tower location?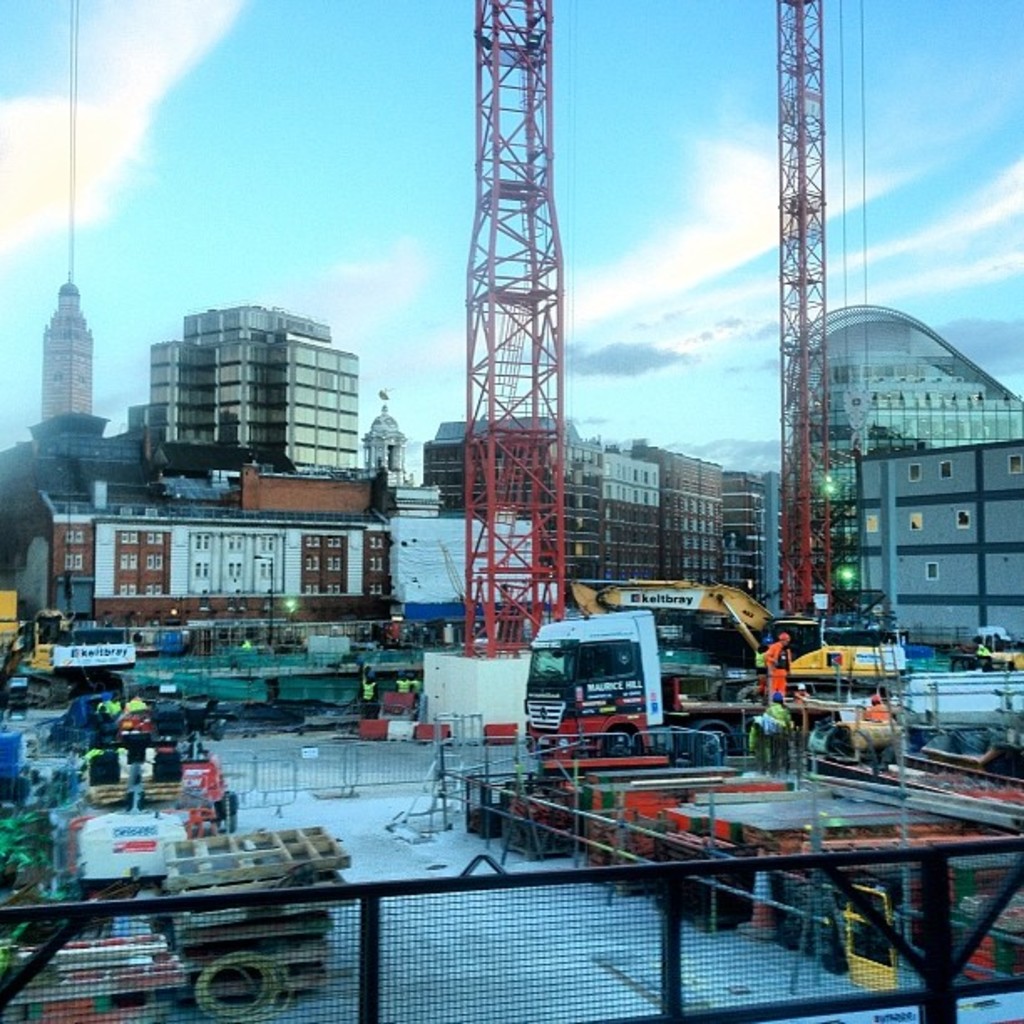
select_region(443, 3, 577, 644)
